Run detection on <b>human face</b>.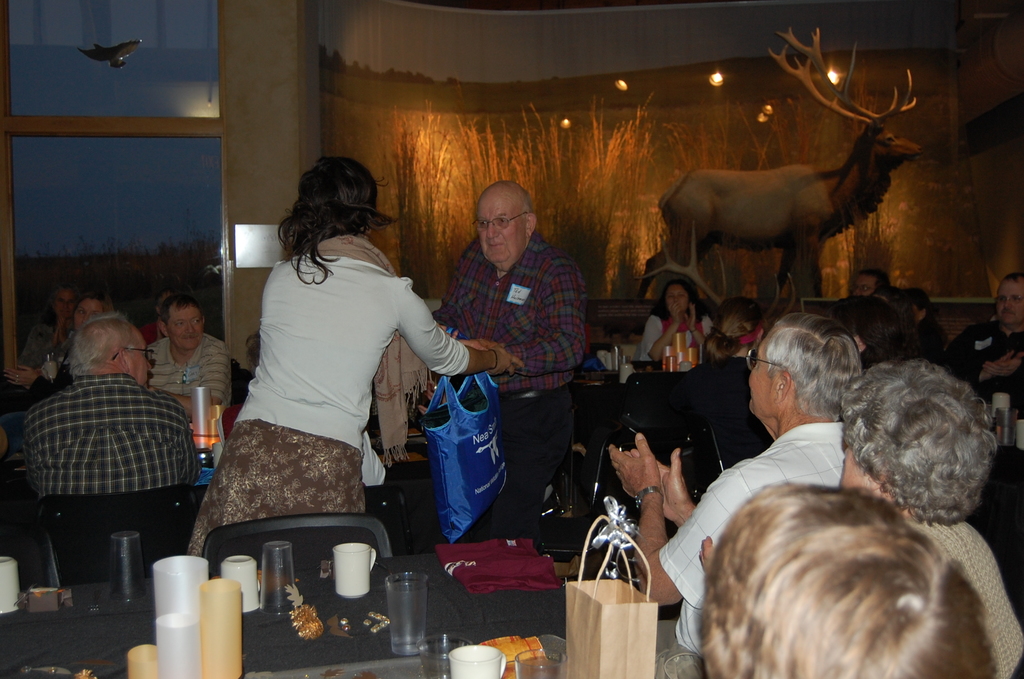
Result: (749,344,778,414).
